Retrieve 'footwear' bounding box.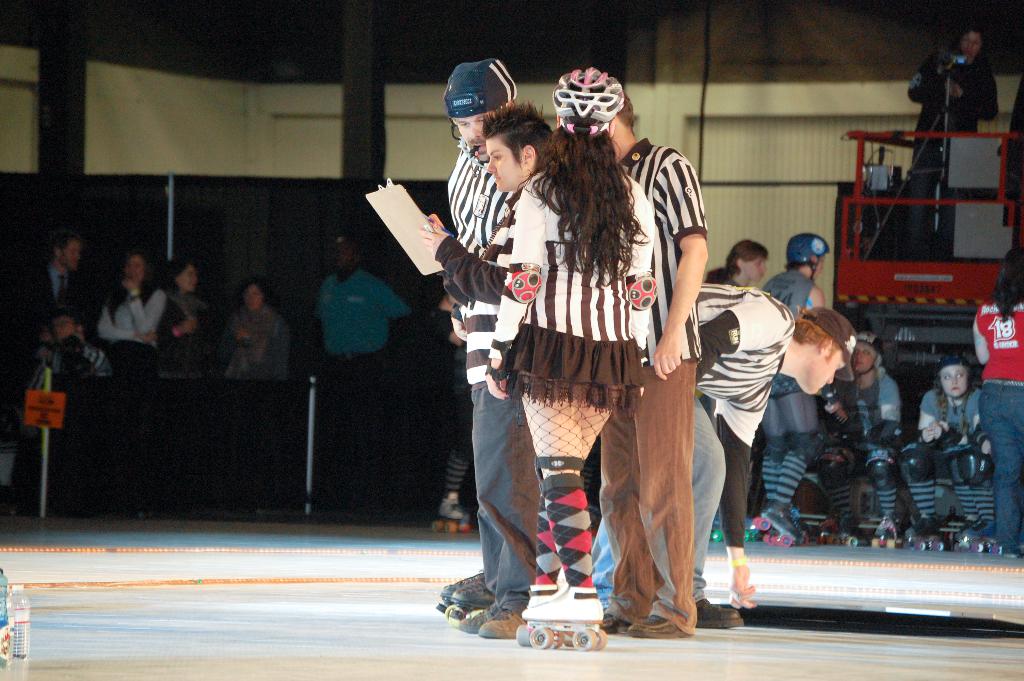
Bounding box: Rect(966, 519, 995, 537).
